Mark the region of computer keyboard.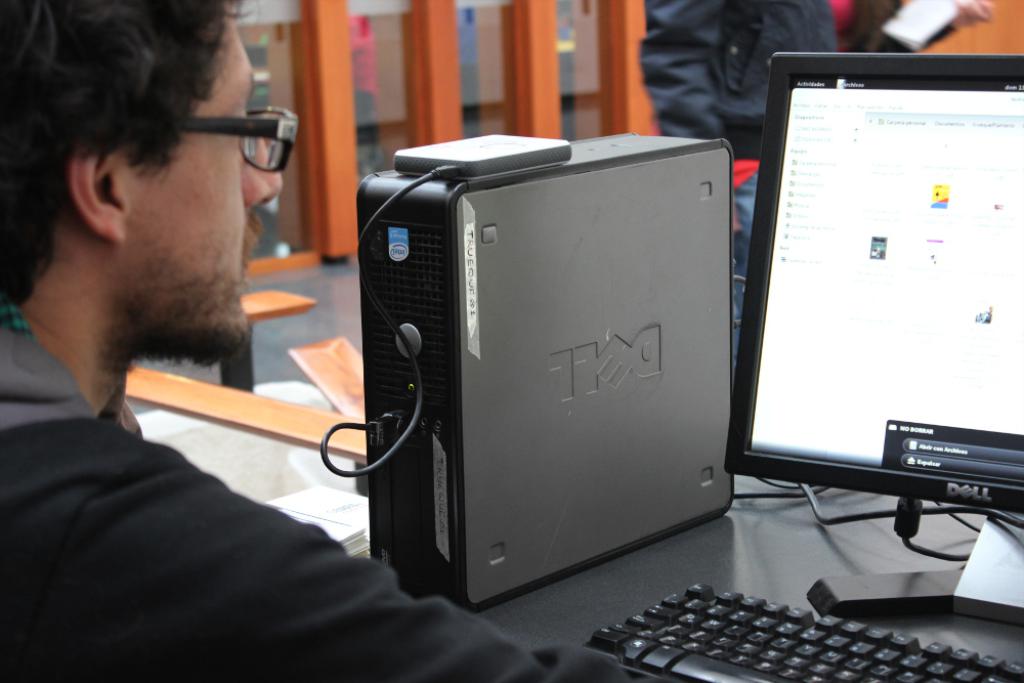
Region: {"x1": 578, "y1": 580, "x2": 1023, "y2": 682}.
